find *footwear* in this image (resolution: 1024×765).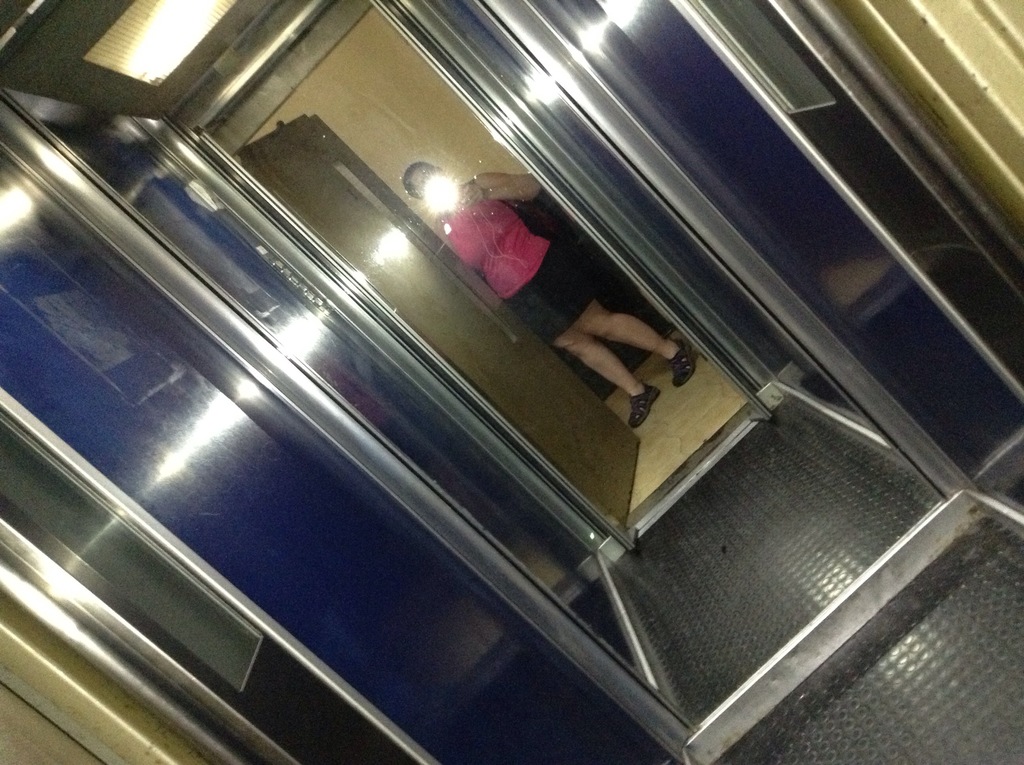
l=627, t=385, r=660, b=430.
